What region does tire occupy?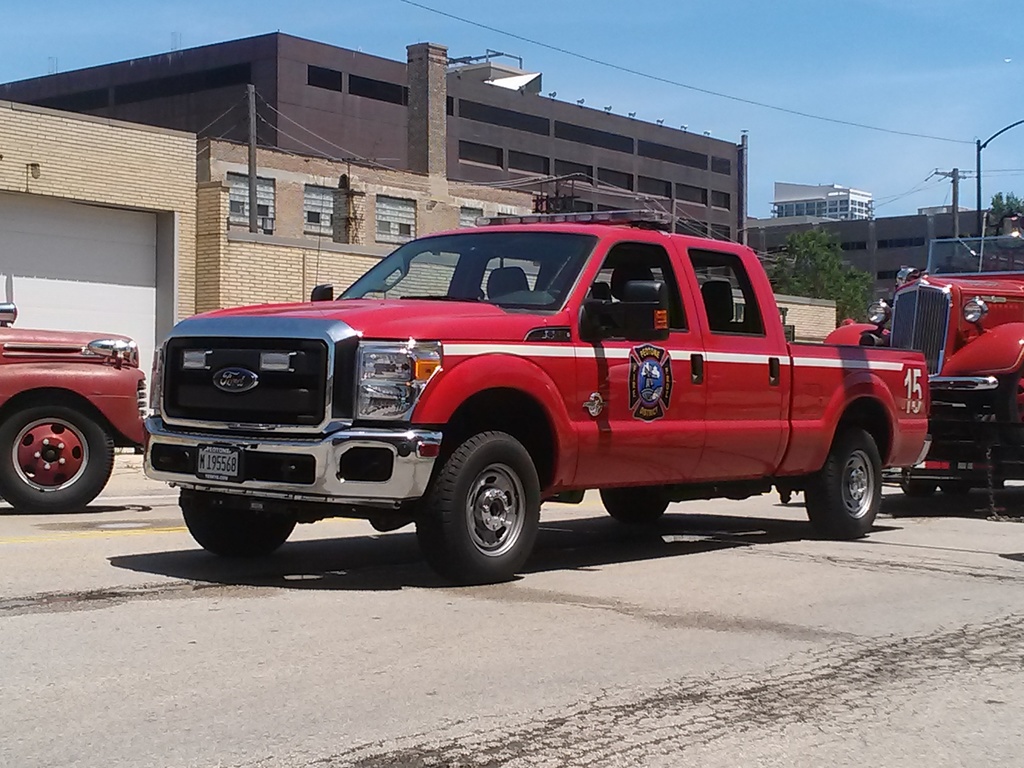
{"left": 900, "top": 474, "right": 940, "bottom": 492}.
